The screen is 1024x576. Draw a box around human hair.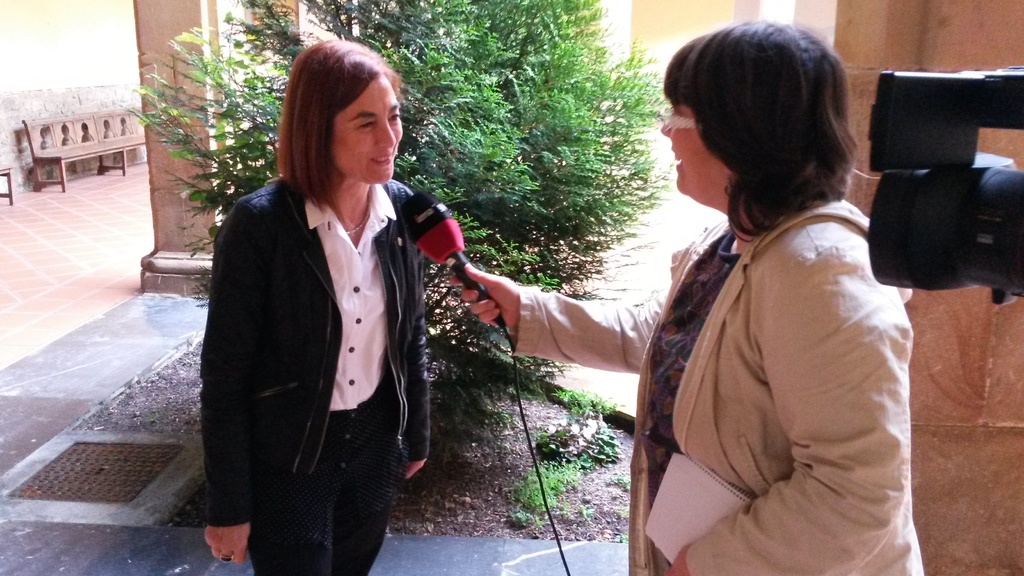
Rect(276, 36, 404, 216).
